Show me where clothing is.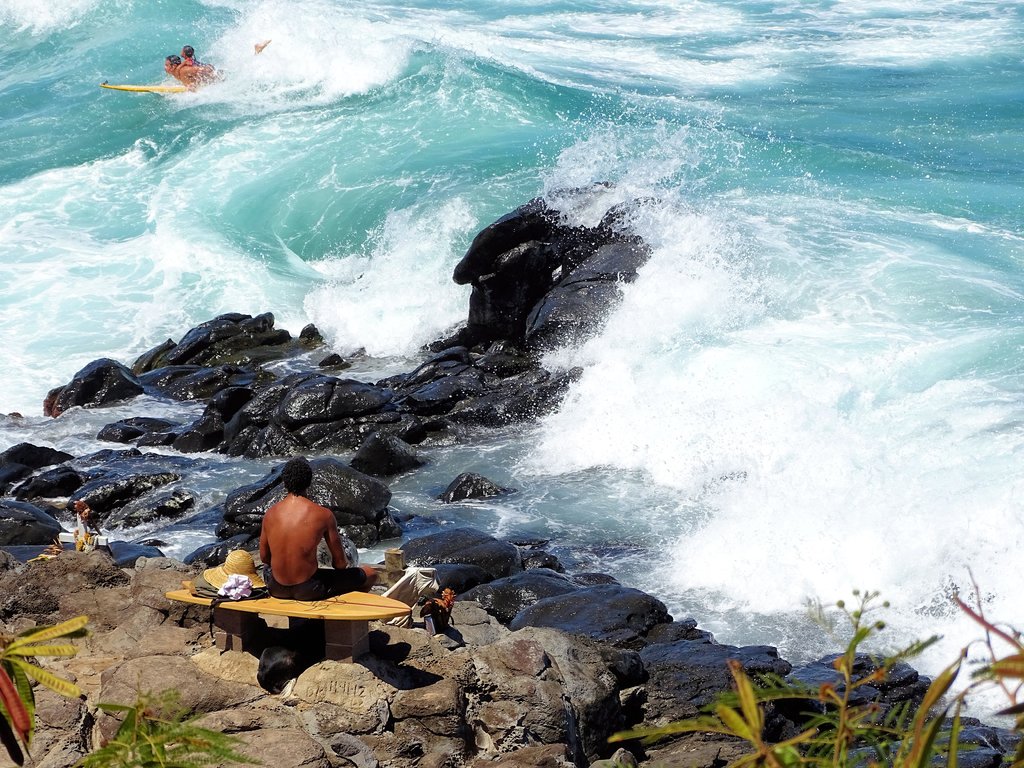
clothing is at x1=186, y1=53, x2=212, y2=63.
